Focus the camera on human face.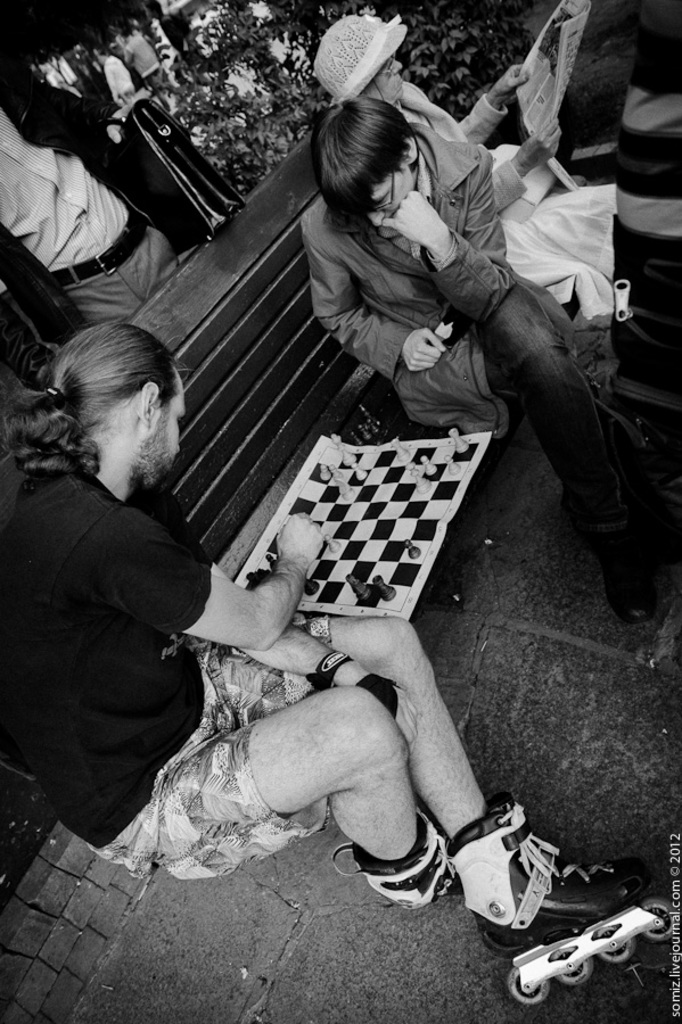
Focus region: detection(363, 56, 402, 102).
